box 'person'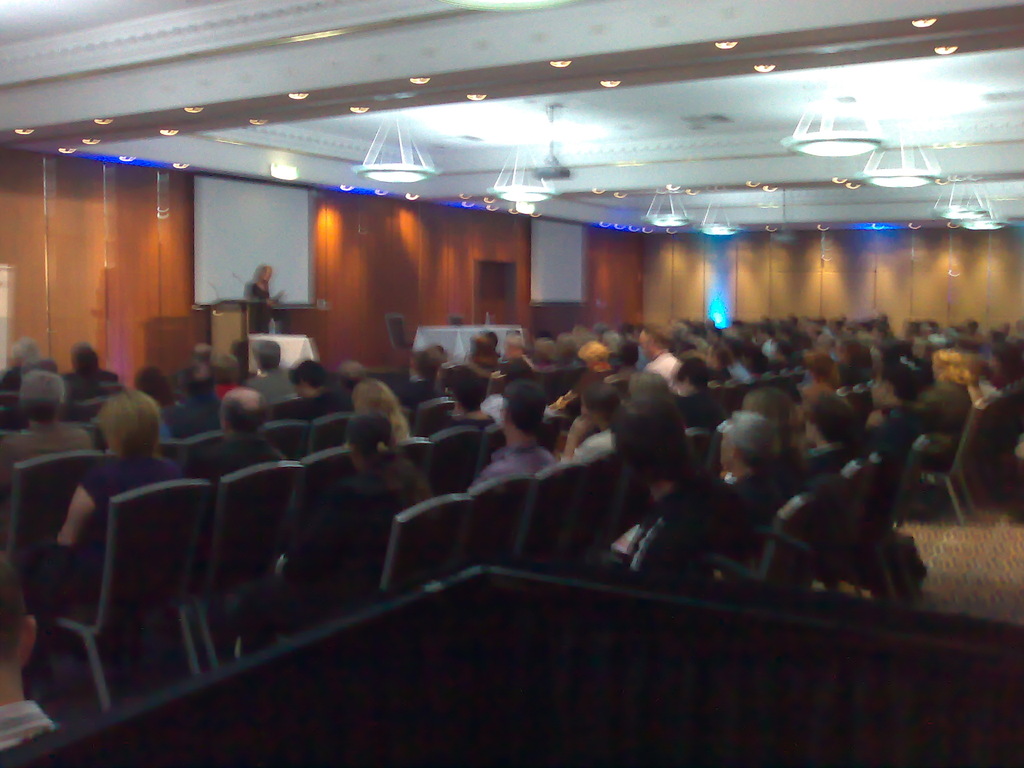
(x1=439, y1=363, x2=490, y2=424)
